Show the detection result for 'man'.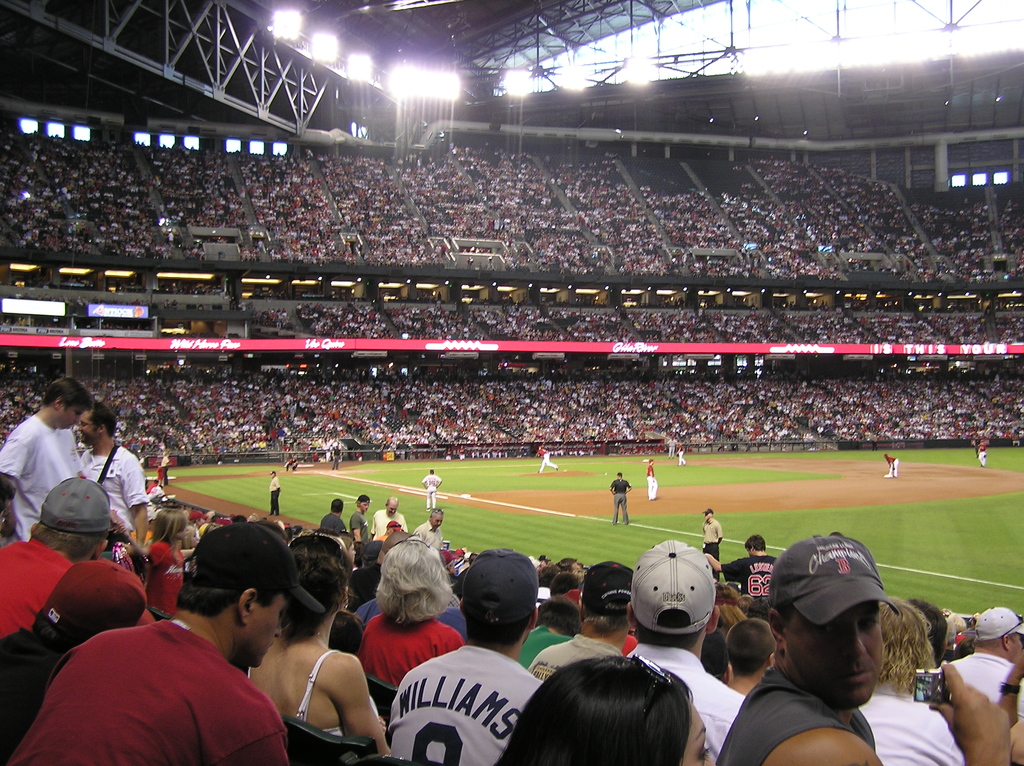
{"left": 3, "top": 518, "right": 294, "bottom": 765}.
